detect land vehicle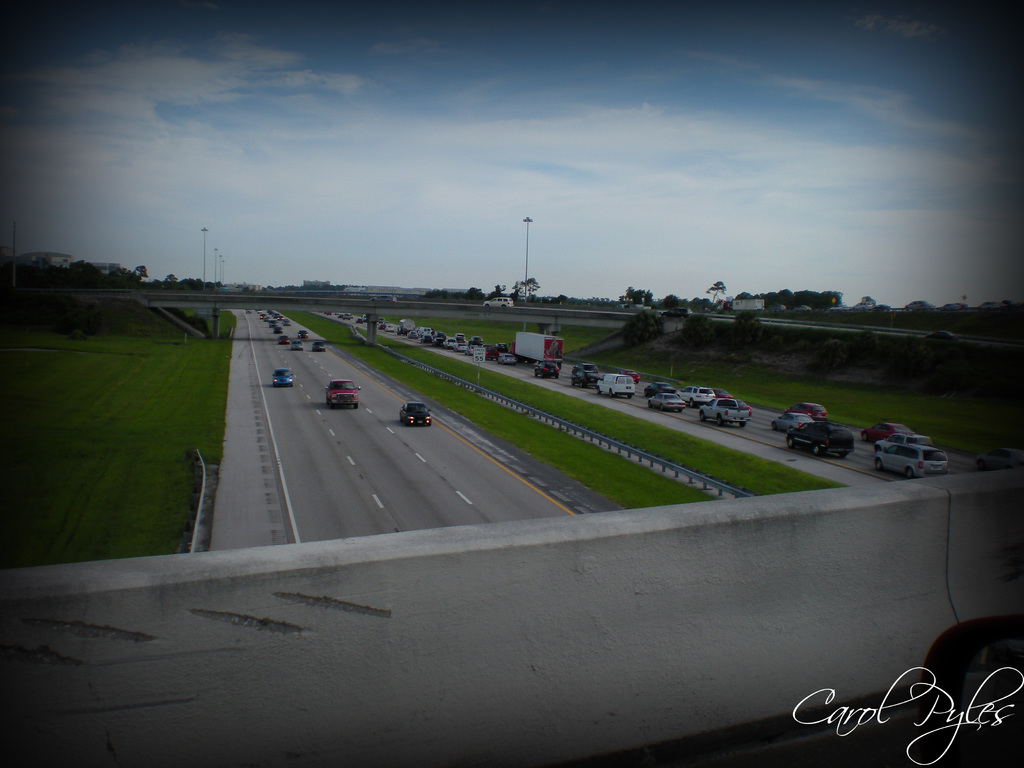
(left=258, top=311, right=268, bottom=320)
